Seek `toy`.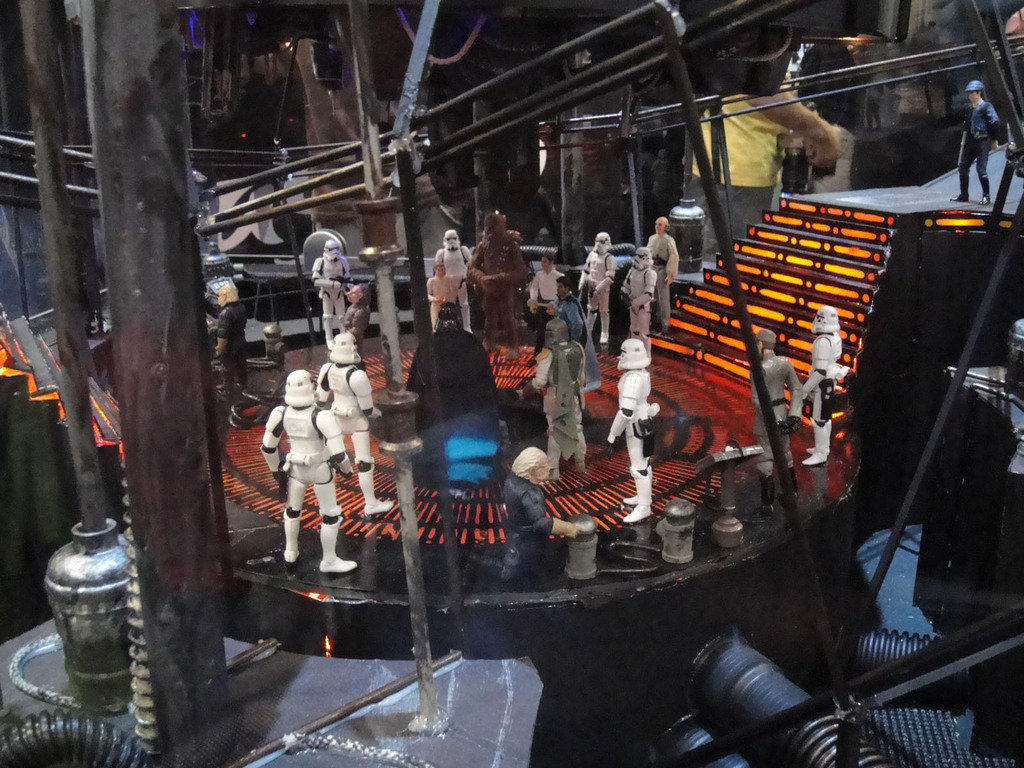
(308, 241, 355, 340).
